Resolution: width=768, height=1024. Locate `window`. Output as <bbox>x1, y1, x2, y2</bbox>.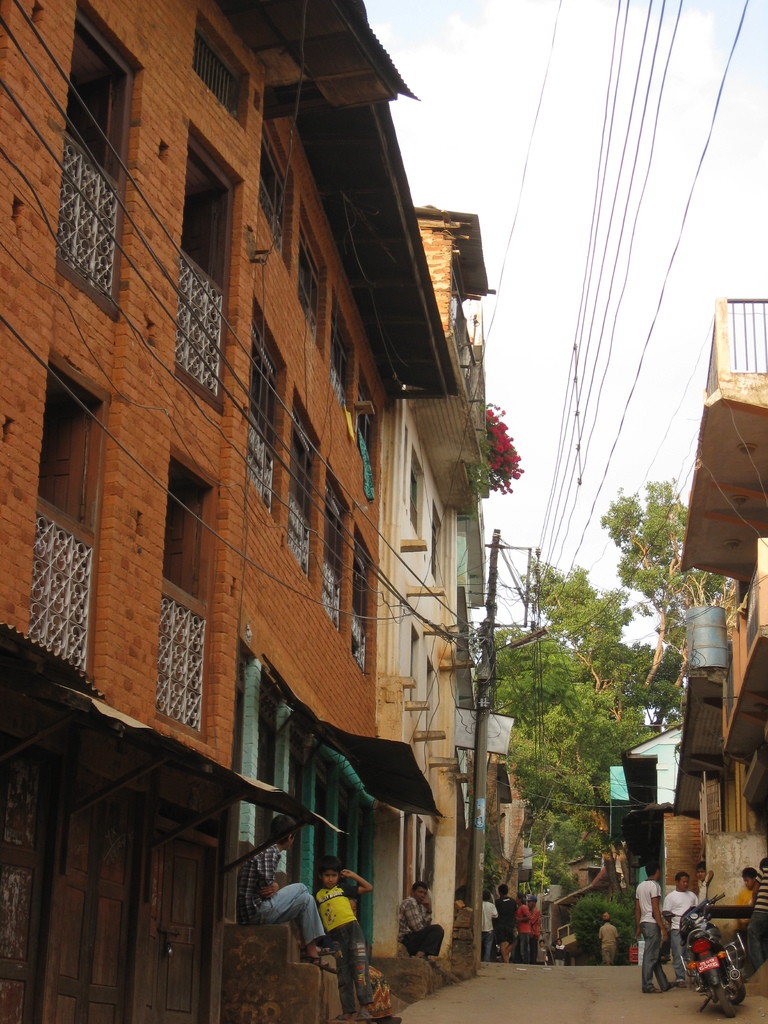
<bbox>303, 239, 317, 326</bbox>.
